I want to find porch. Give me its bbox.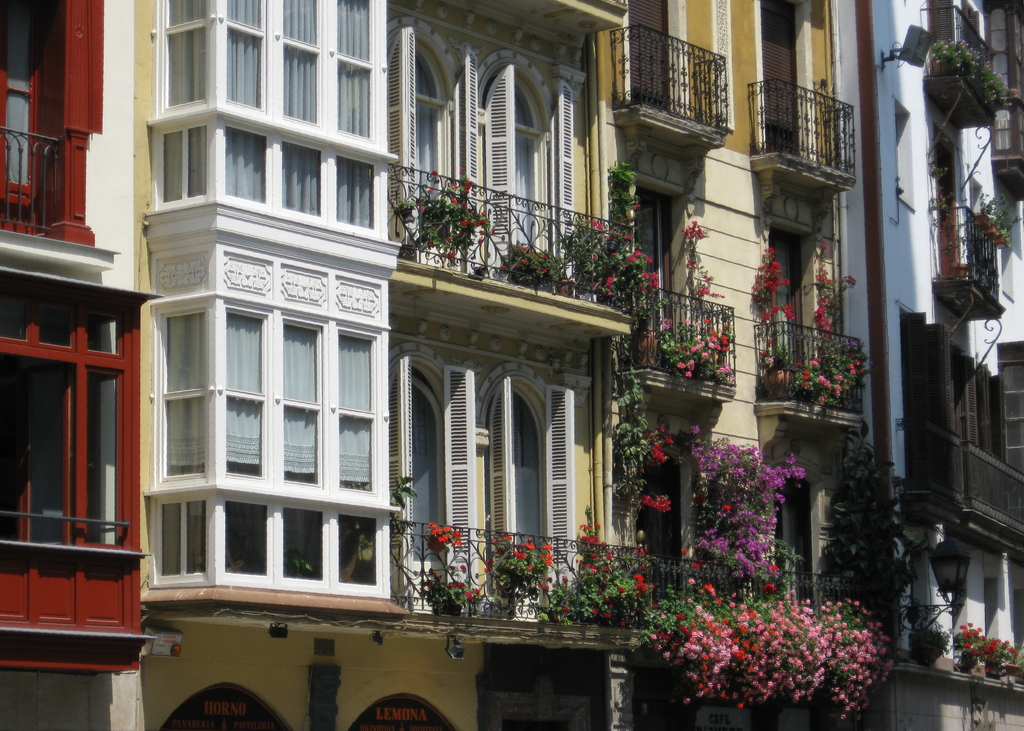
Rect(766, 298, 877, 413).
